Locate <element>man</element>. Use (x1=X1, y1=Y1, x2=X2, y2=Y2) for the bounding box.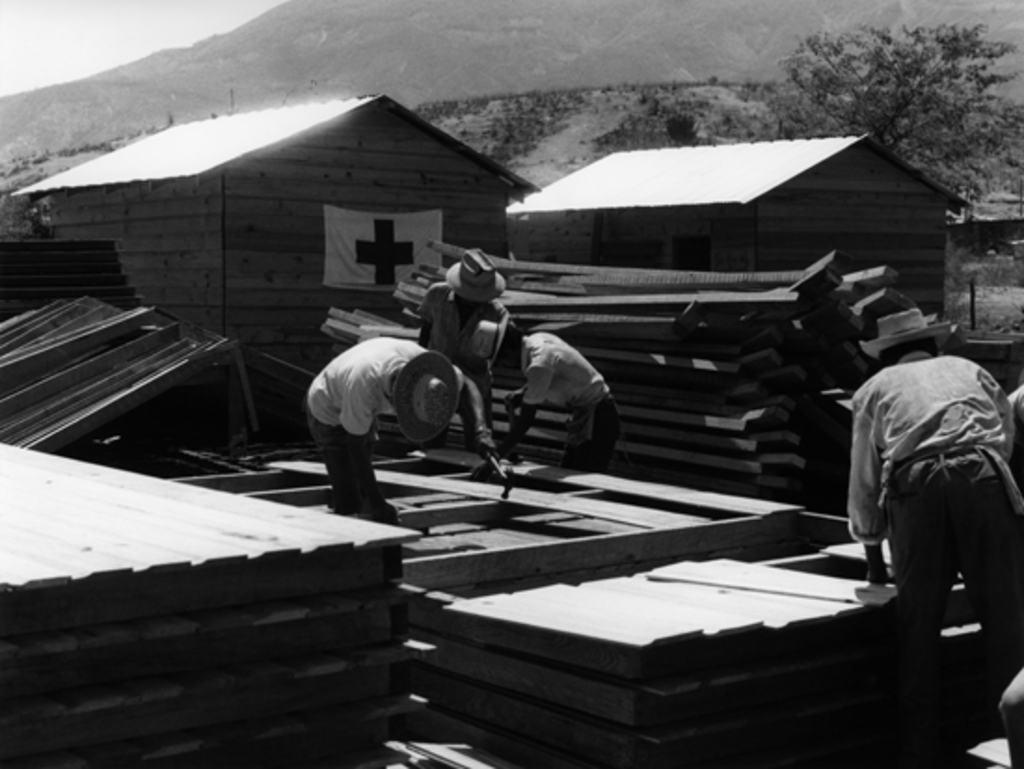
(x1=465, y1=309, x2=626, y2=486).
